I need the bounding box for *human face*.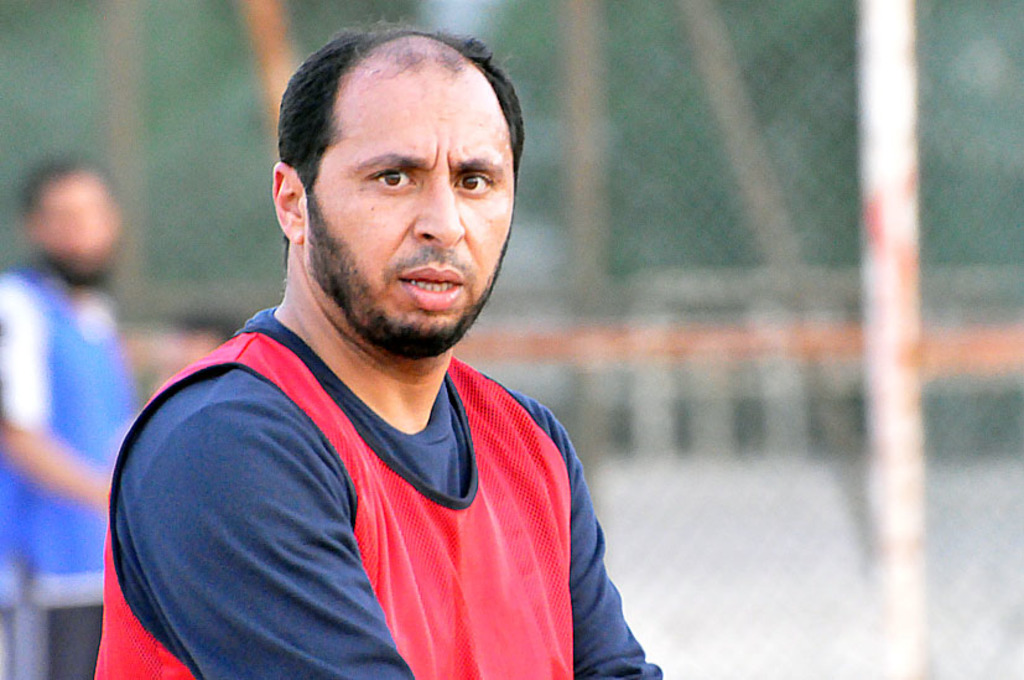
Here it is: 310 84 515 342.
